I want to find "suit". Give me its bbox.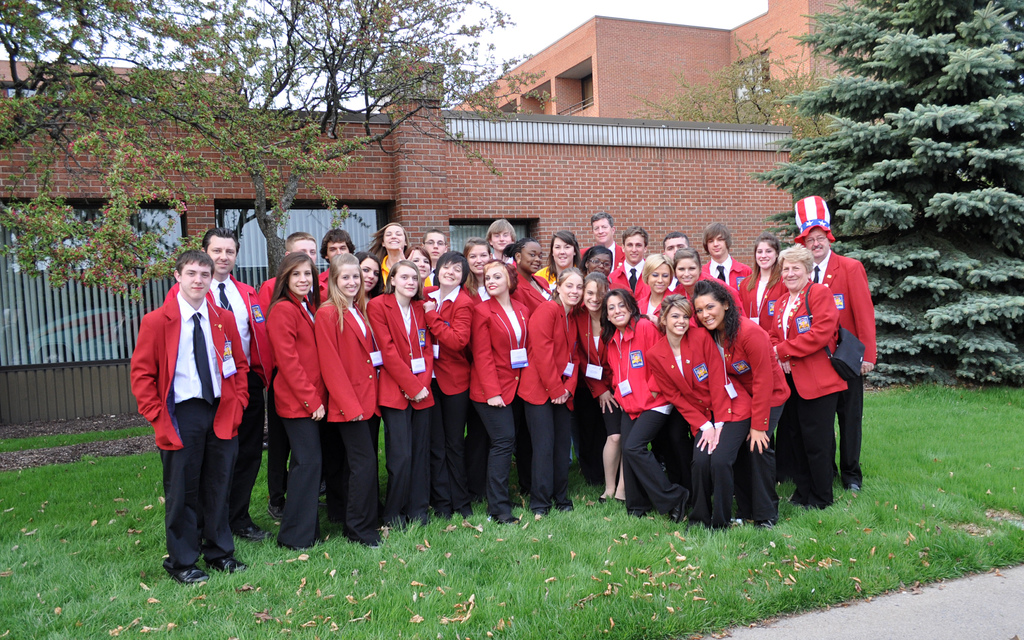
Rect(638, 291, 672, 332).
